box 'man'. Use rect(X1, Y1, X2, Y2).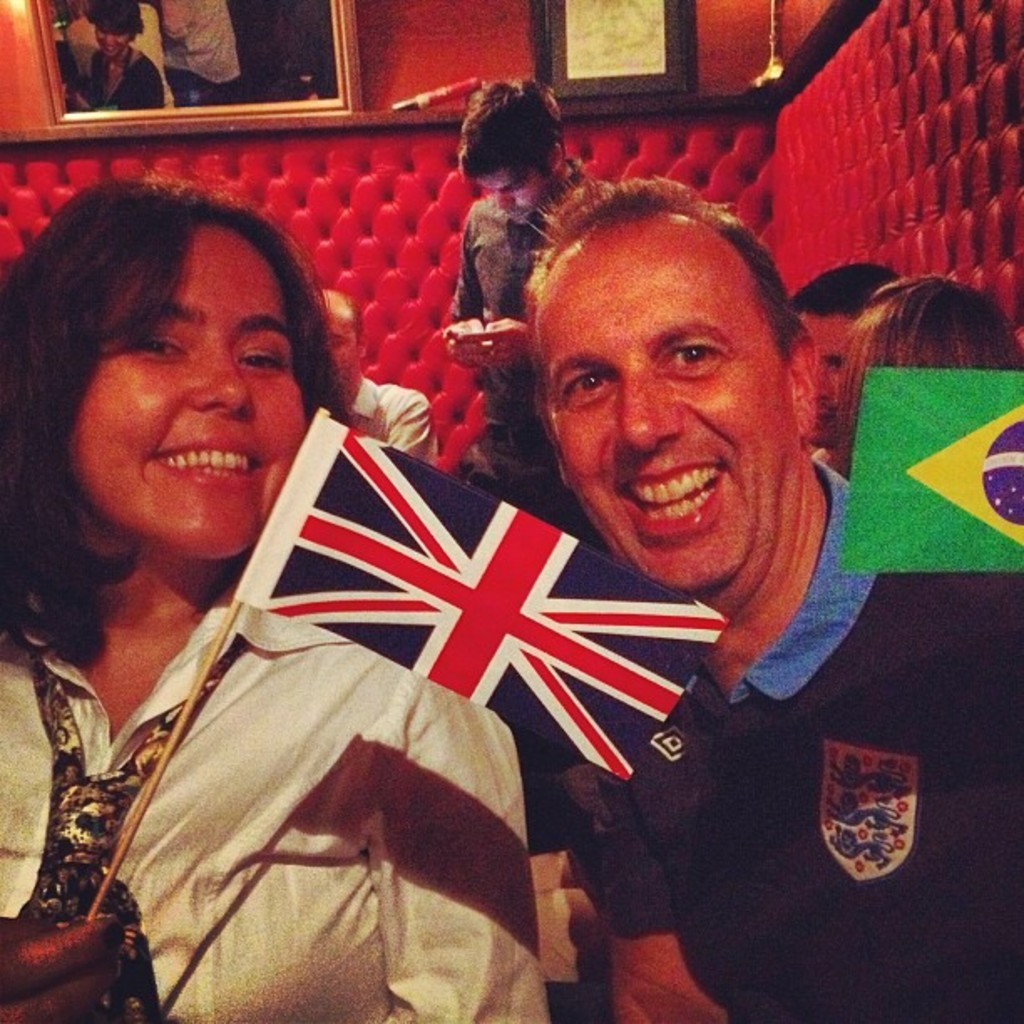
rect(440, 67, 606, 524).
